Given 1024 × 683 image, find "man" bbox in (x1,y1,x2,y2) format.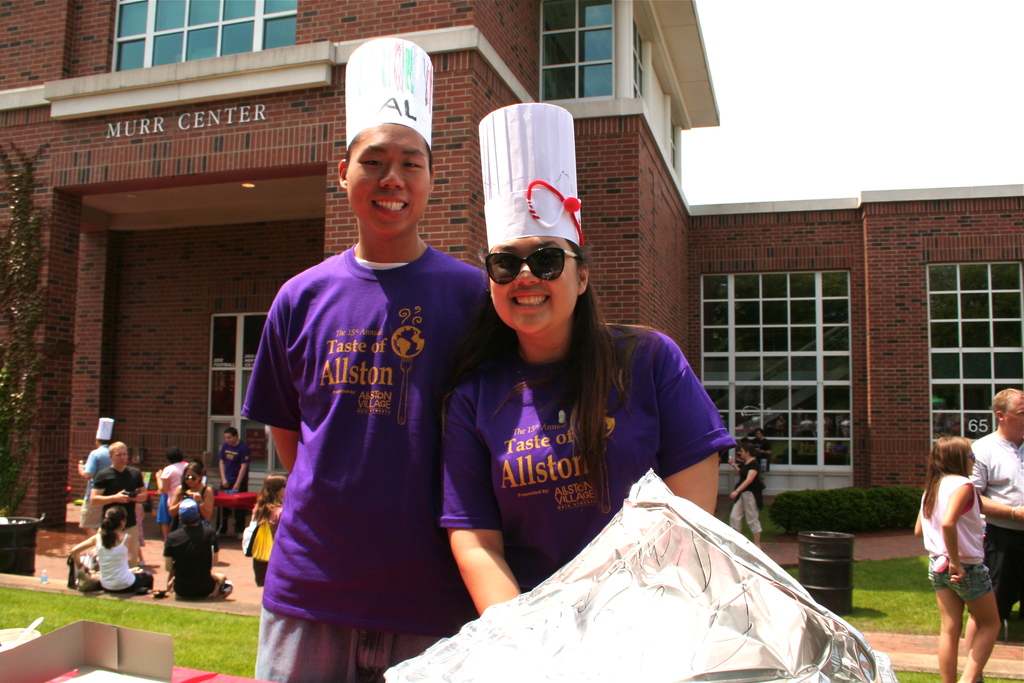
(241,107,527,678).
